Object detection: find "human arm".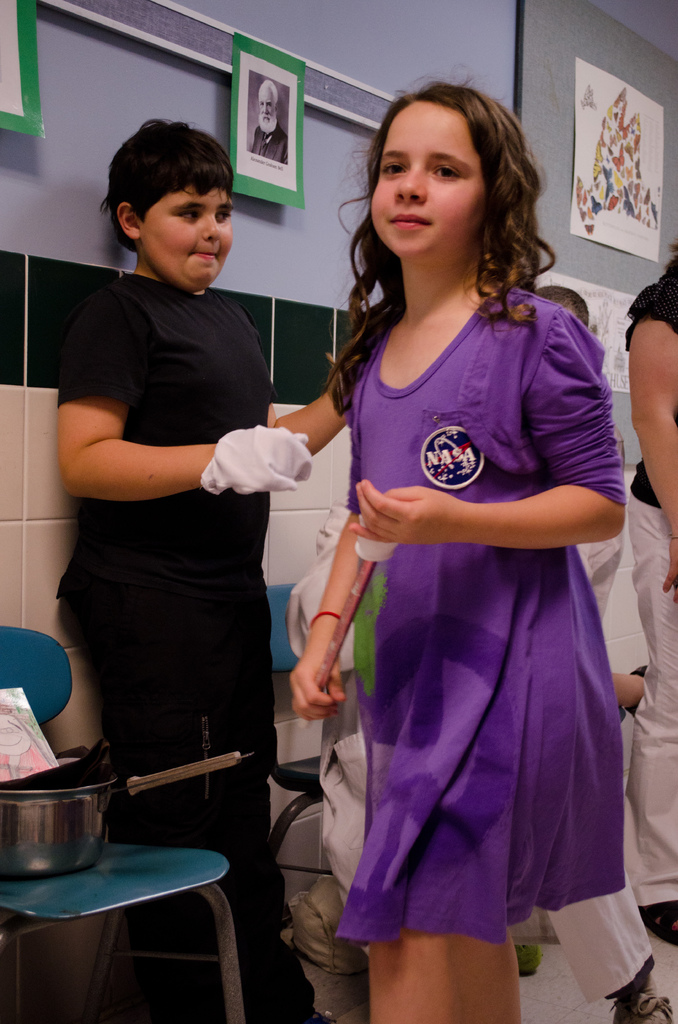
bbox=(268, 396, 354, 455).
